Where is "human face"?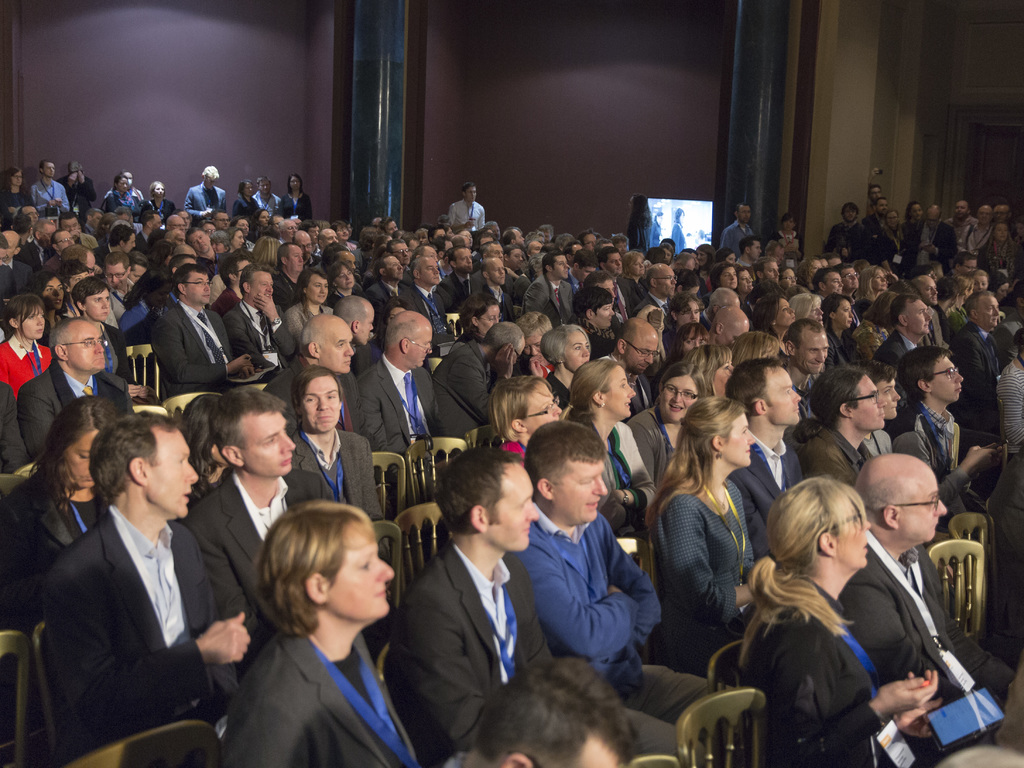
<bbox>488, 244, 504, 263</bbox>.
